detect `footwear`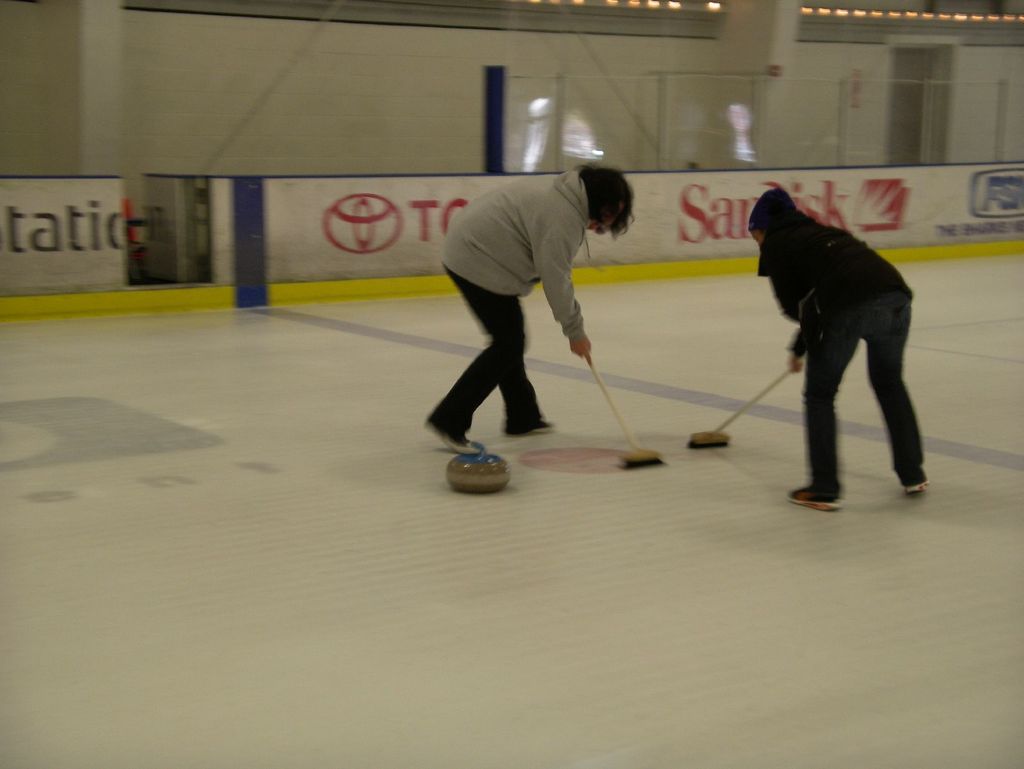
506,411,561,438
